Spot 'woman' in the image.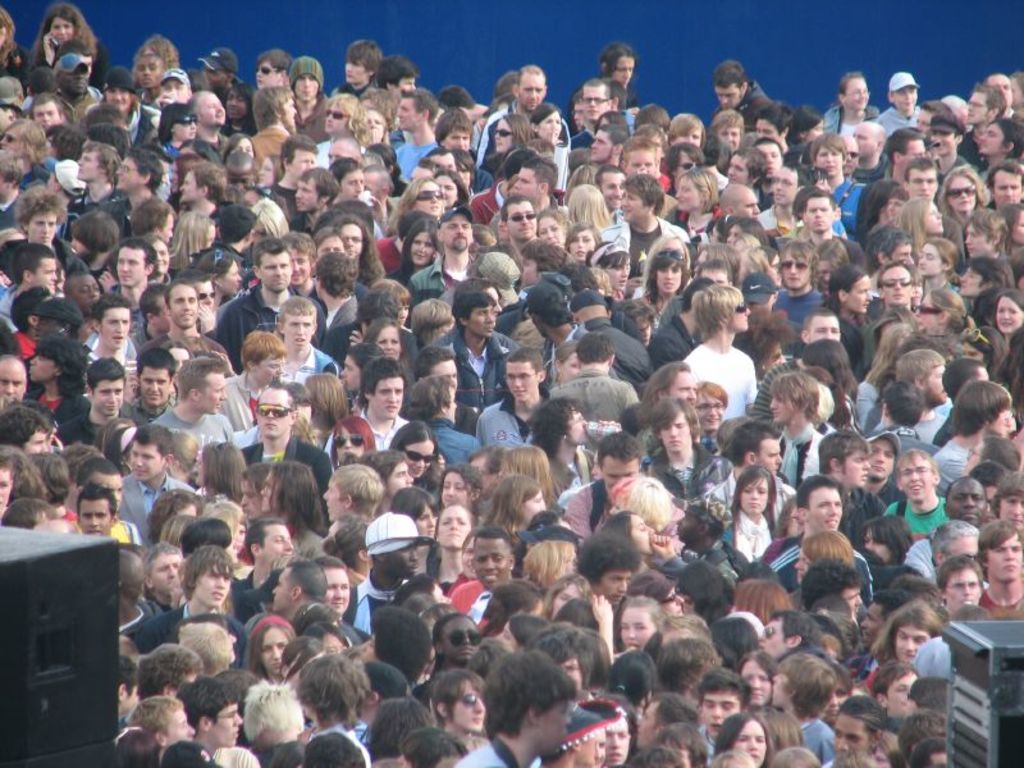
'woman' found at bbox(992, 285, 1023, 339).
